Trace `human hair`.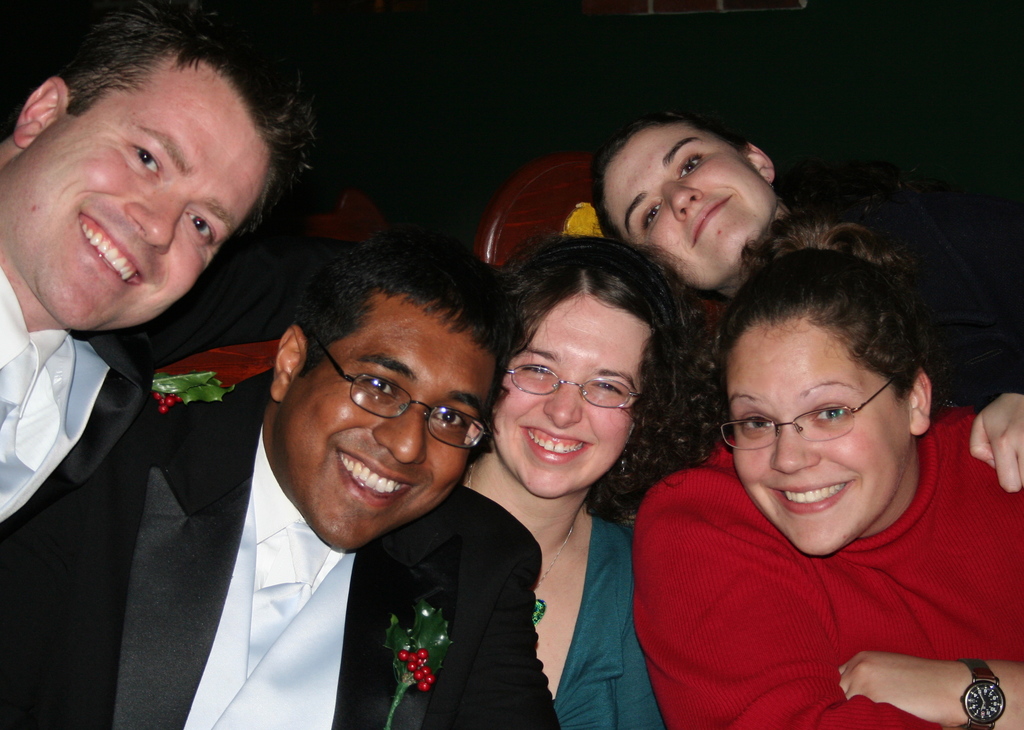
Traced to [501, 231, 735, 533].
